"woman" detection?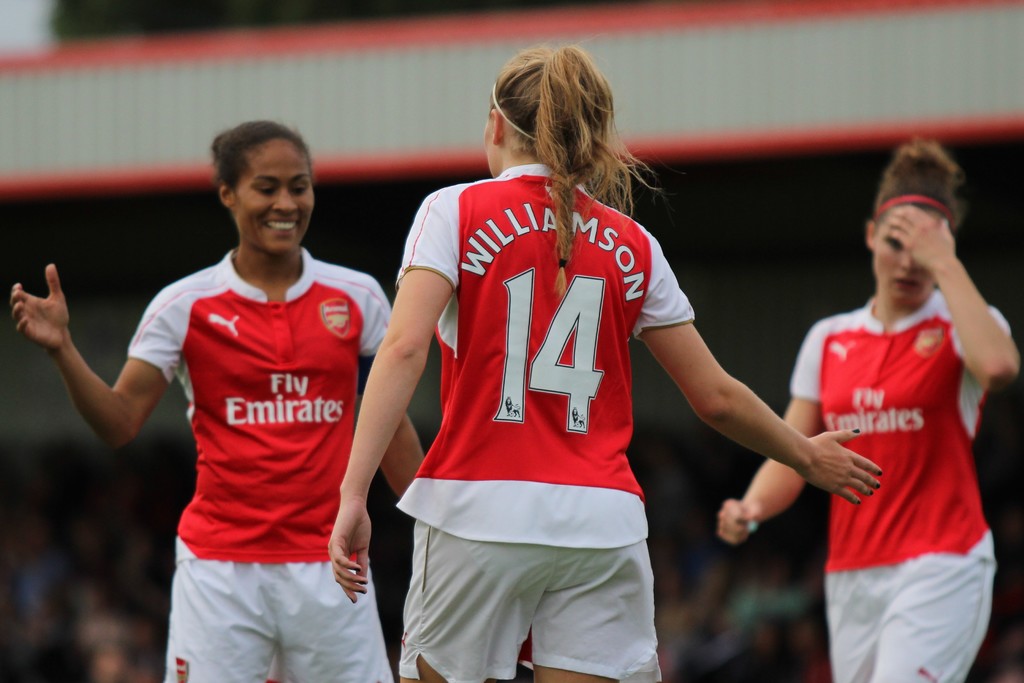
[331, 45, 884, 682]
